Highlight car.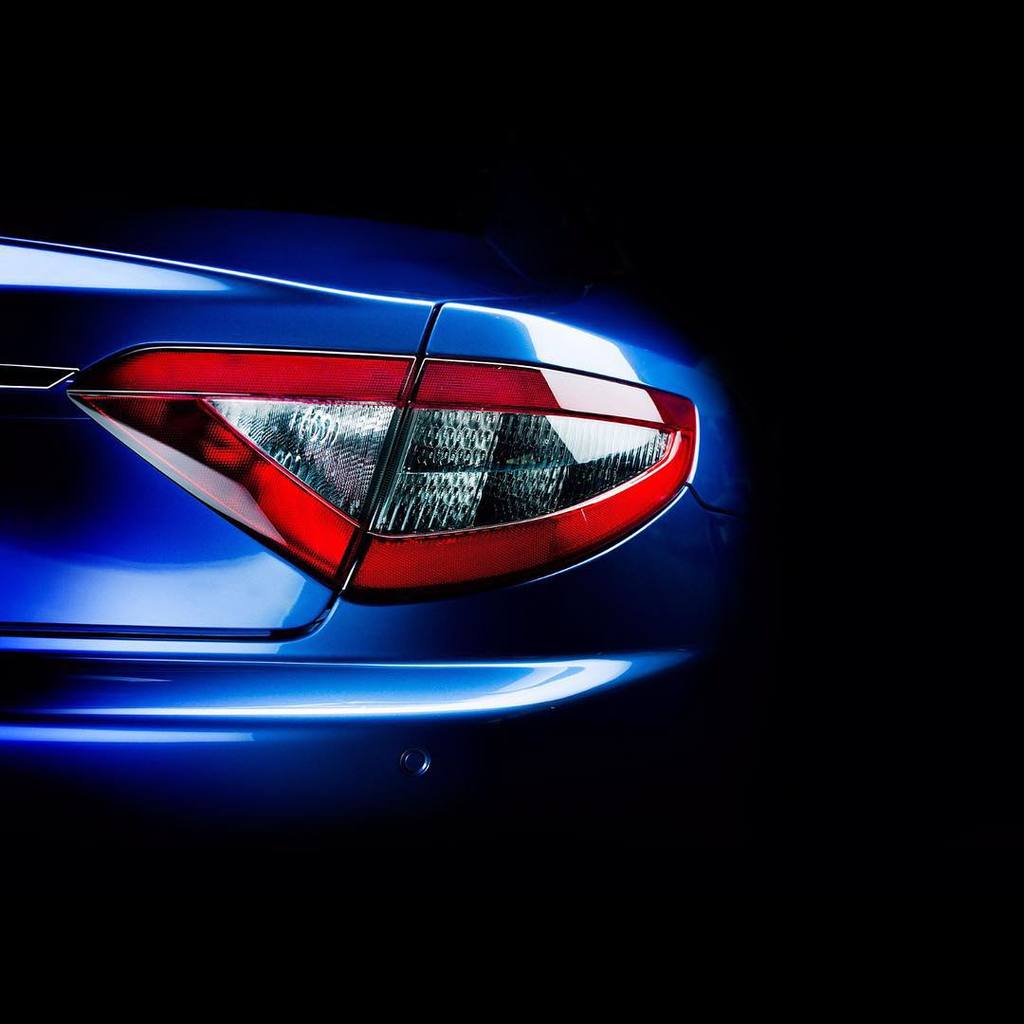
Highlighted region: [left=10, top=101, right=863, bottom=860].
